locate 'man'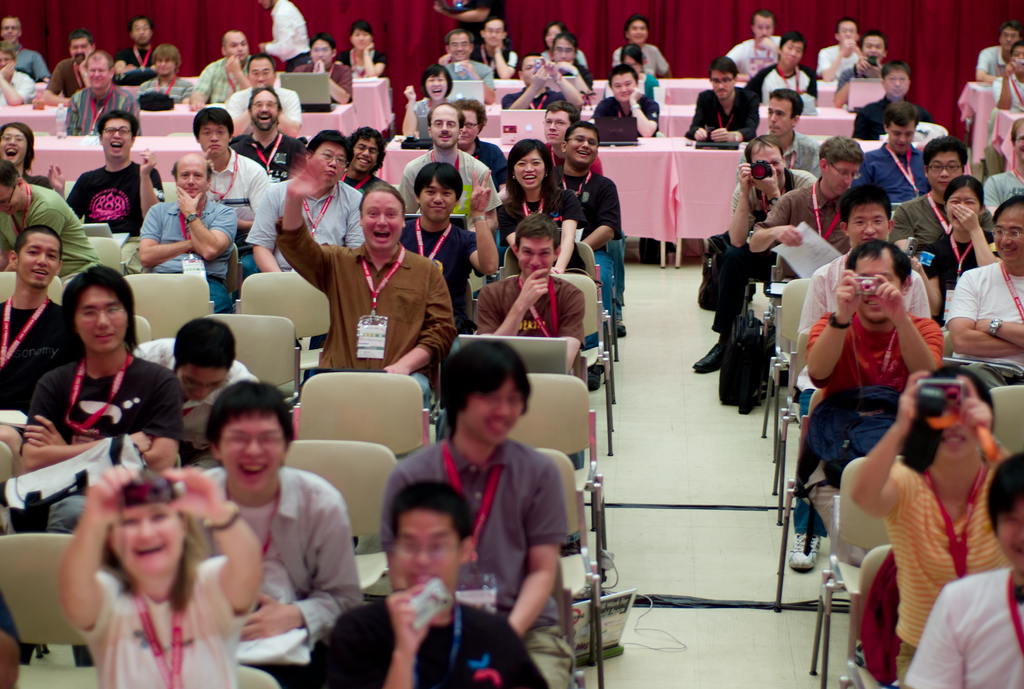
[294, 29, 355, 105]
